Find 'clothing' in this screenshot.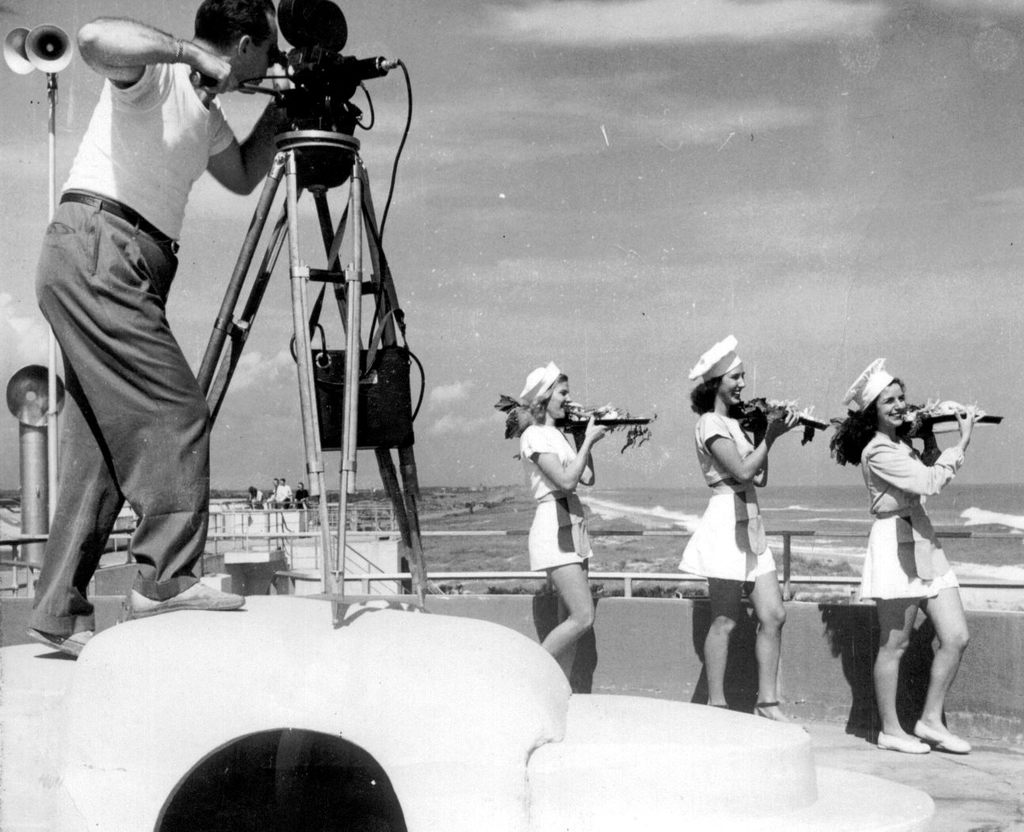
The bounding box for 'clothing' is BBox(854, 434, 958, 607).
